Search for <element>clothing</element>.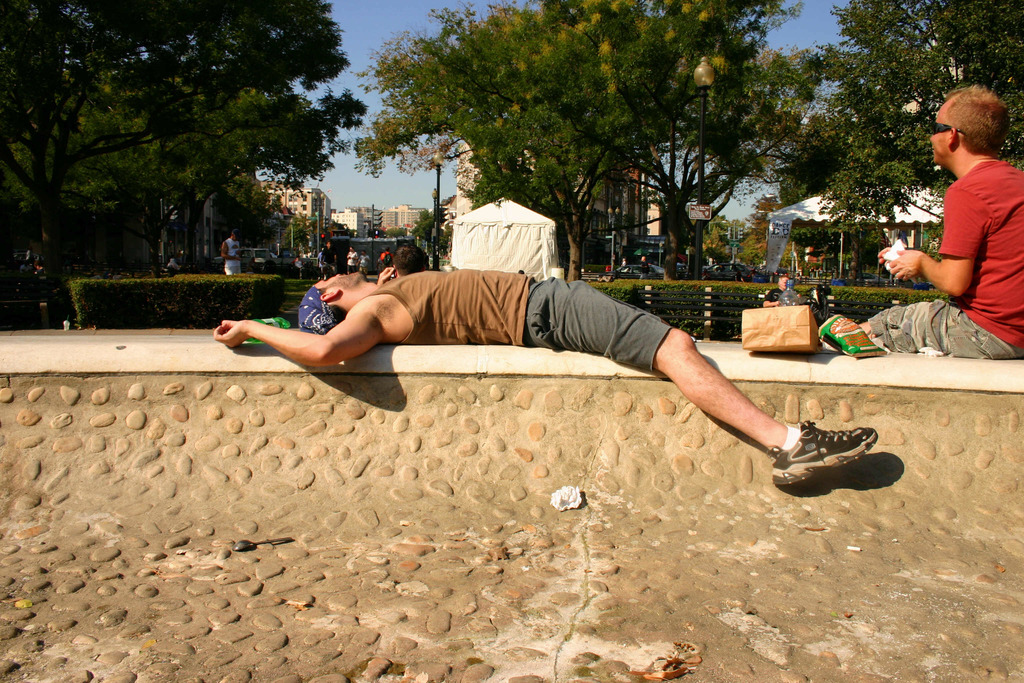
Found at bbox=[360, 255, 371, 274].
